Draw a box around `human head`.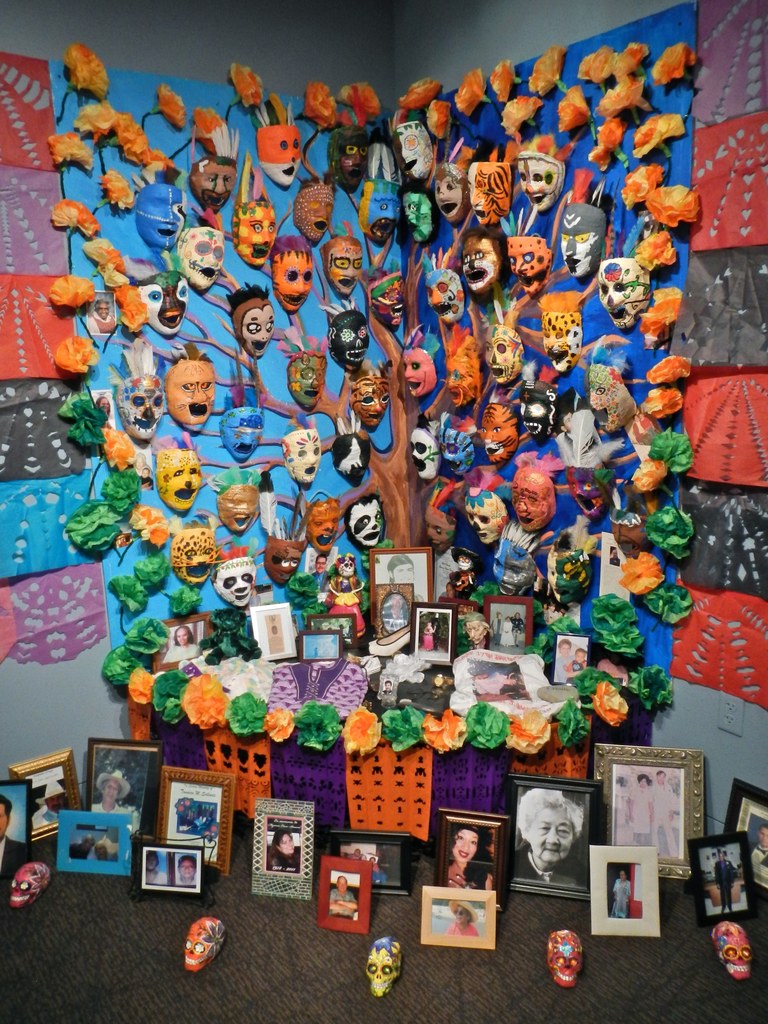
BBox(388, 594, 401, 613).
